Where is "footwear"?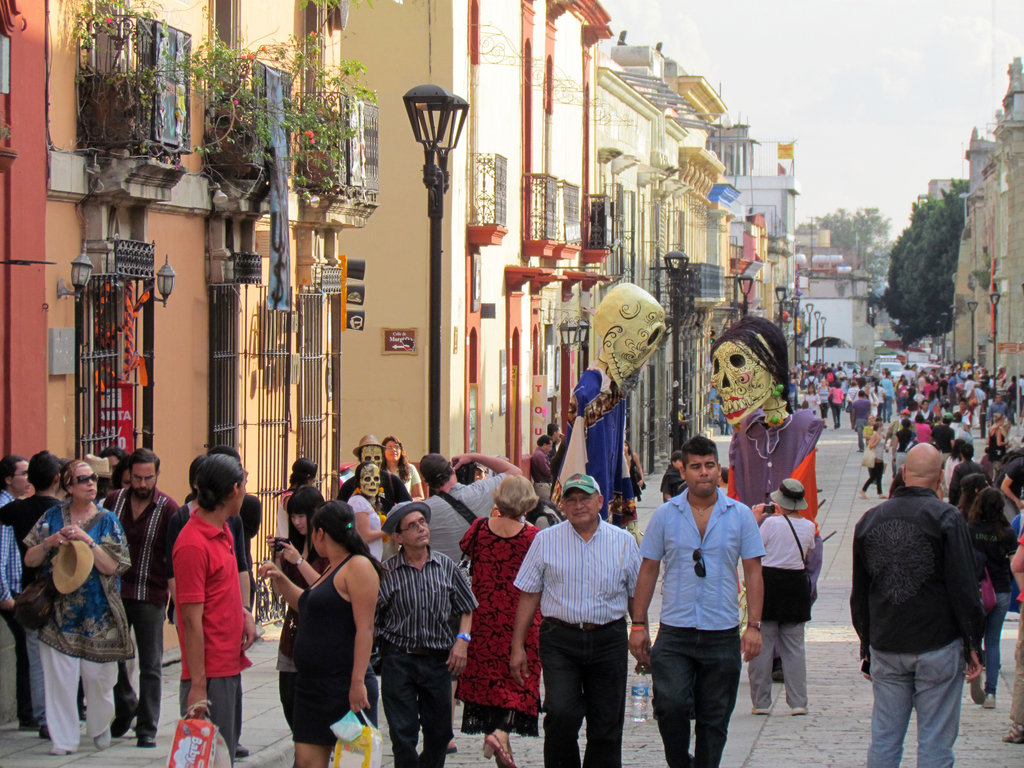
bbox=(794, 705, 811, 719).
